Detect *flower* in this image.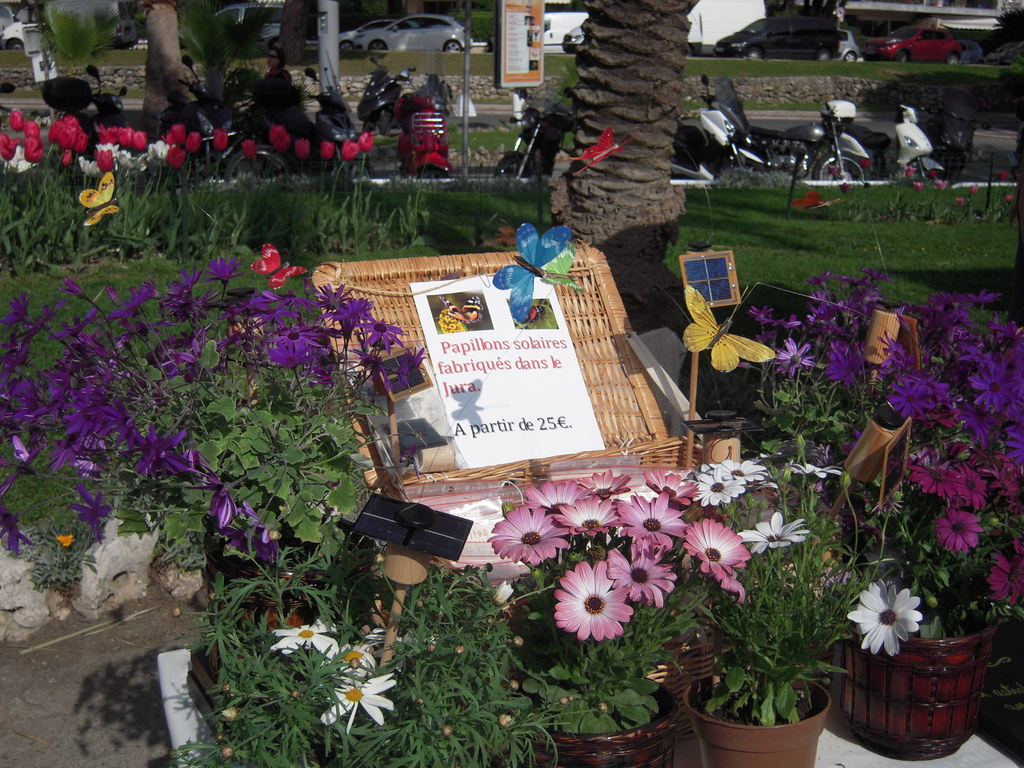
Detection: <box>1007,195,1012,203</box>.
